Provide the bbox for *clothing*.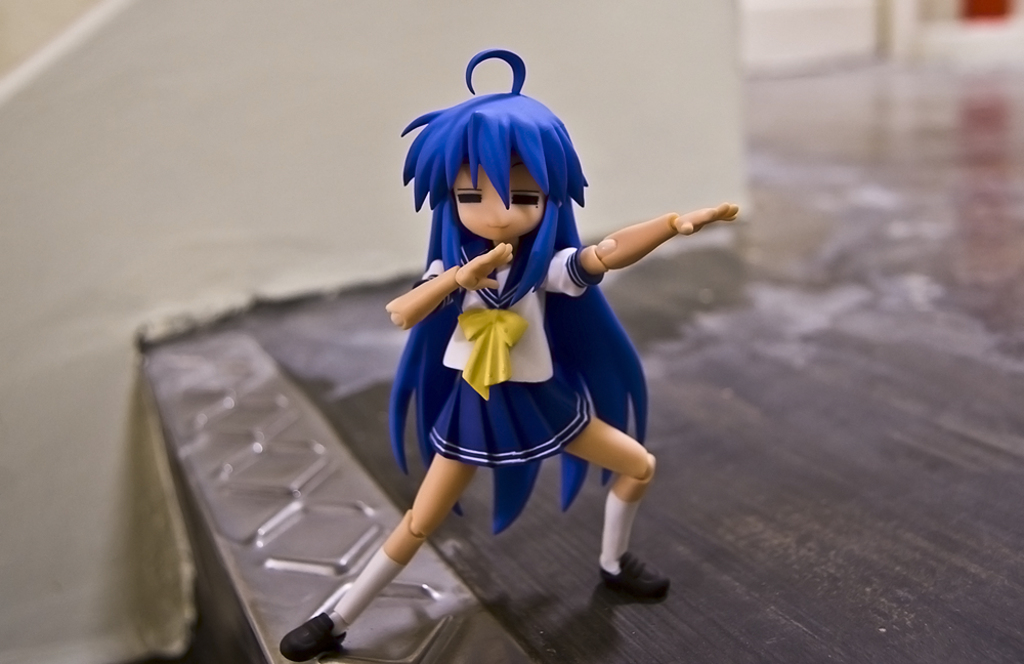
x1=413 y1=248 x2=602 y2=468.
